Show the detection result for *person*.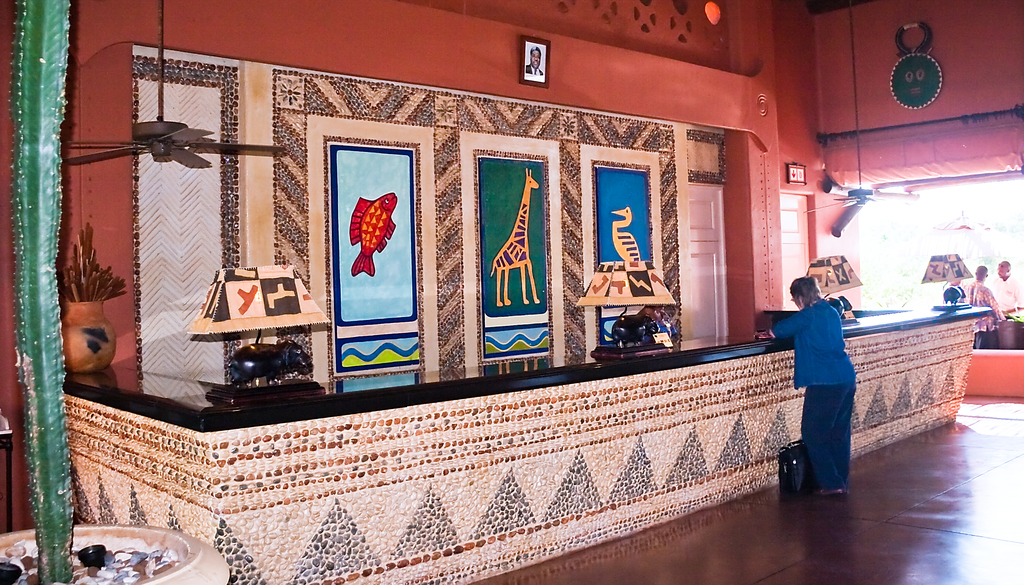
<box>984,254,1023,321</box>.
